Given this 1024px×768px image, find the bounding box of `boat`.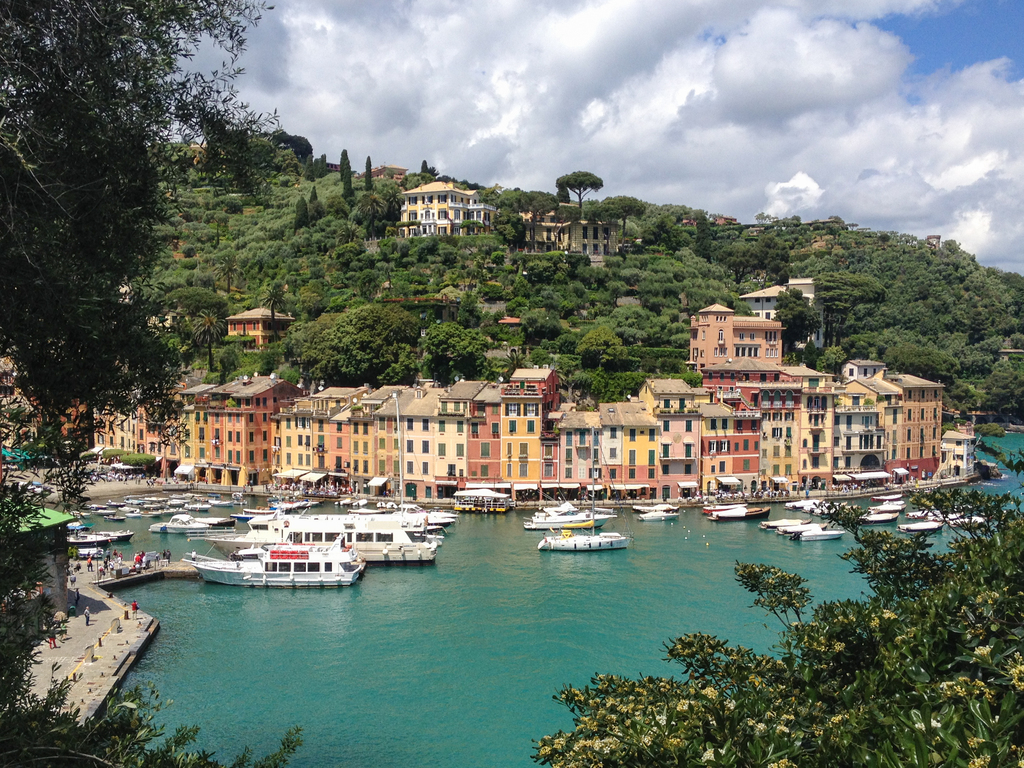
x1=76 y1=547 x2=105 y2=560.
